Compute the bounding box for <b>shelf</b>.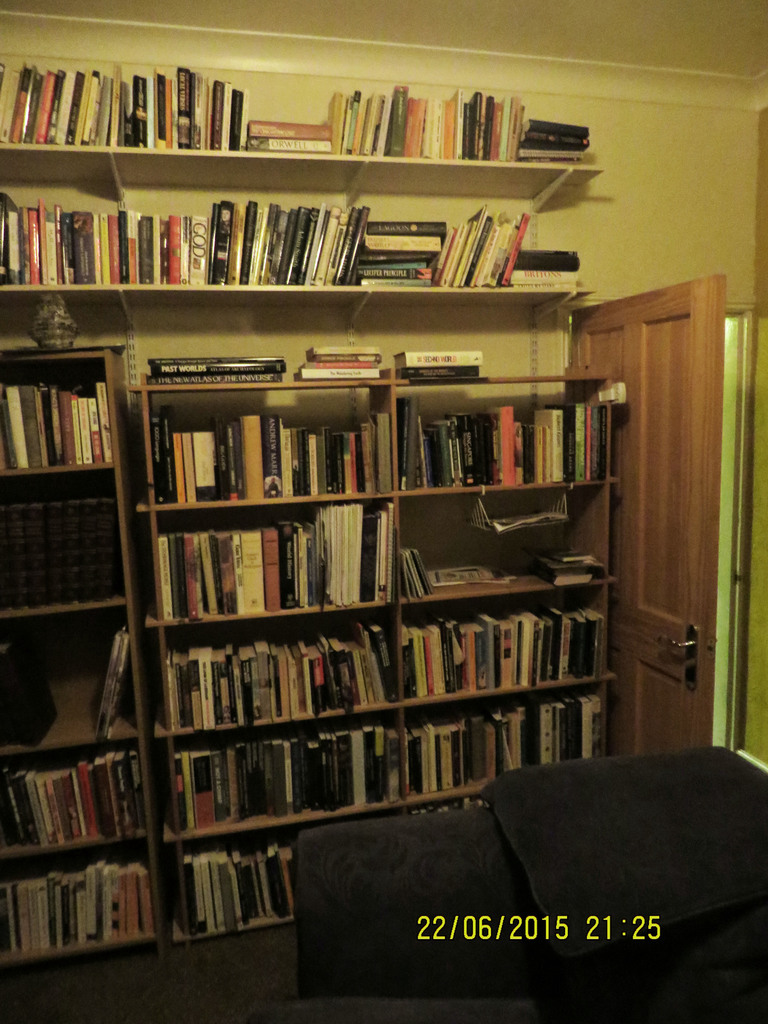
<bbox>0, 613, 148, 750</bbox>.
